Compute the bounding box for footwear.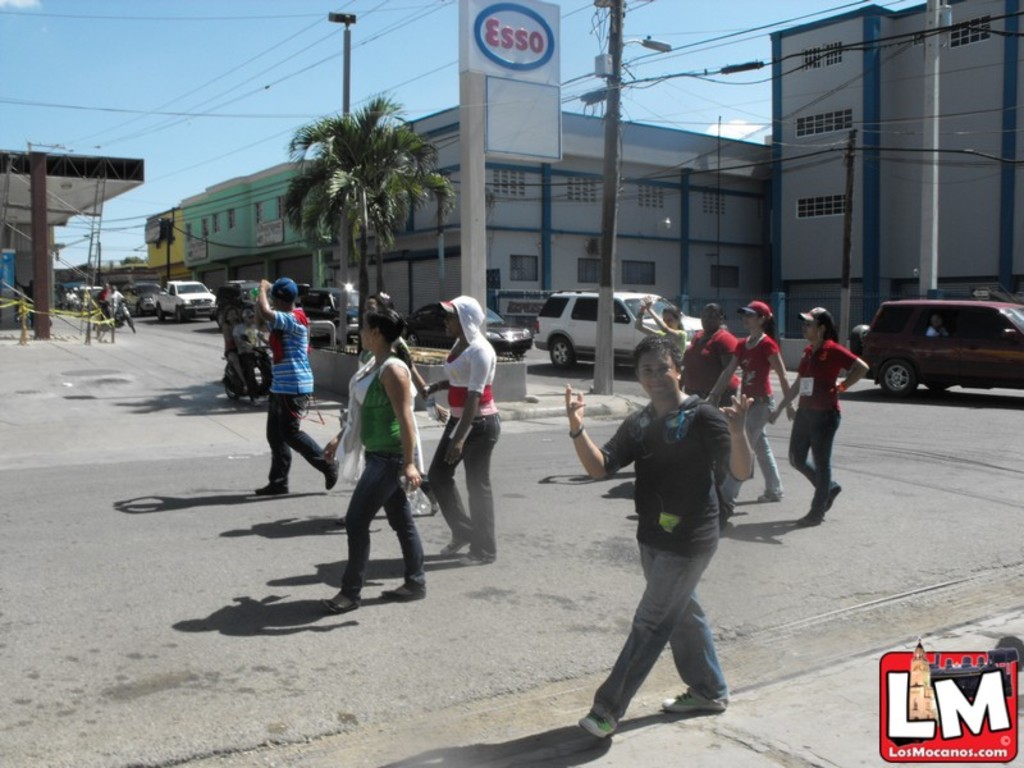
(left=799, top=506, right=826, bottom=527).
